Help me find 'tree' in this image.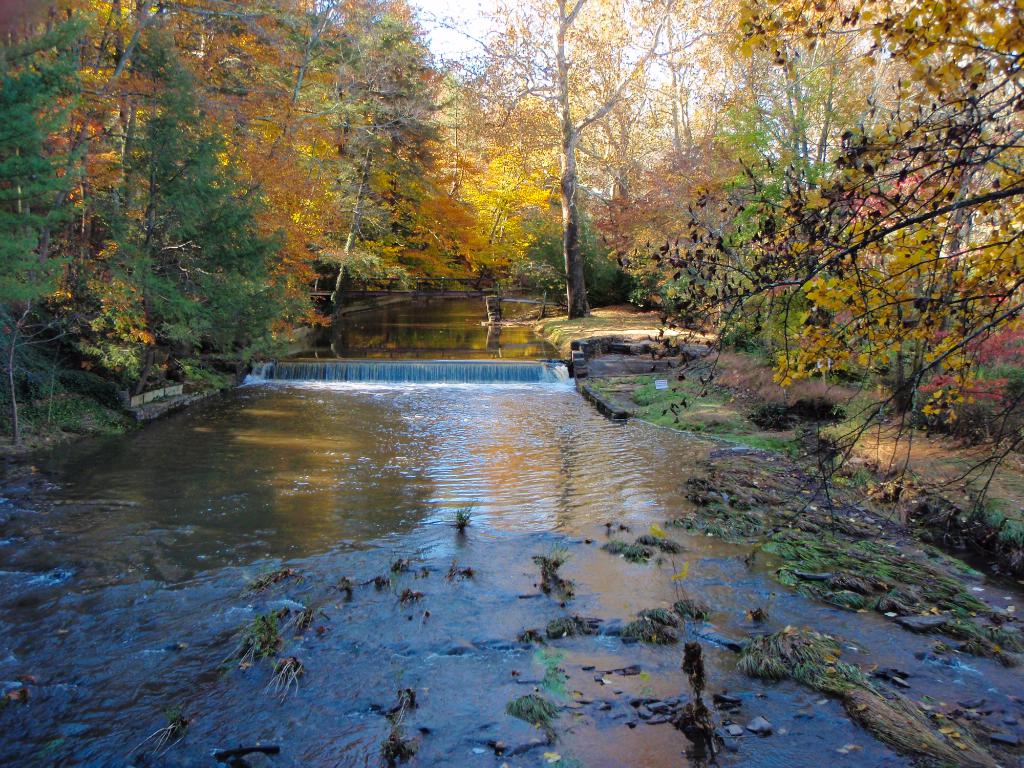
Found it: bbox=(427, 0, 676, 322).
